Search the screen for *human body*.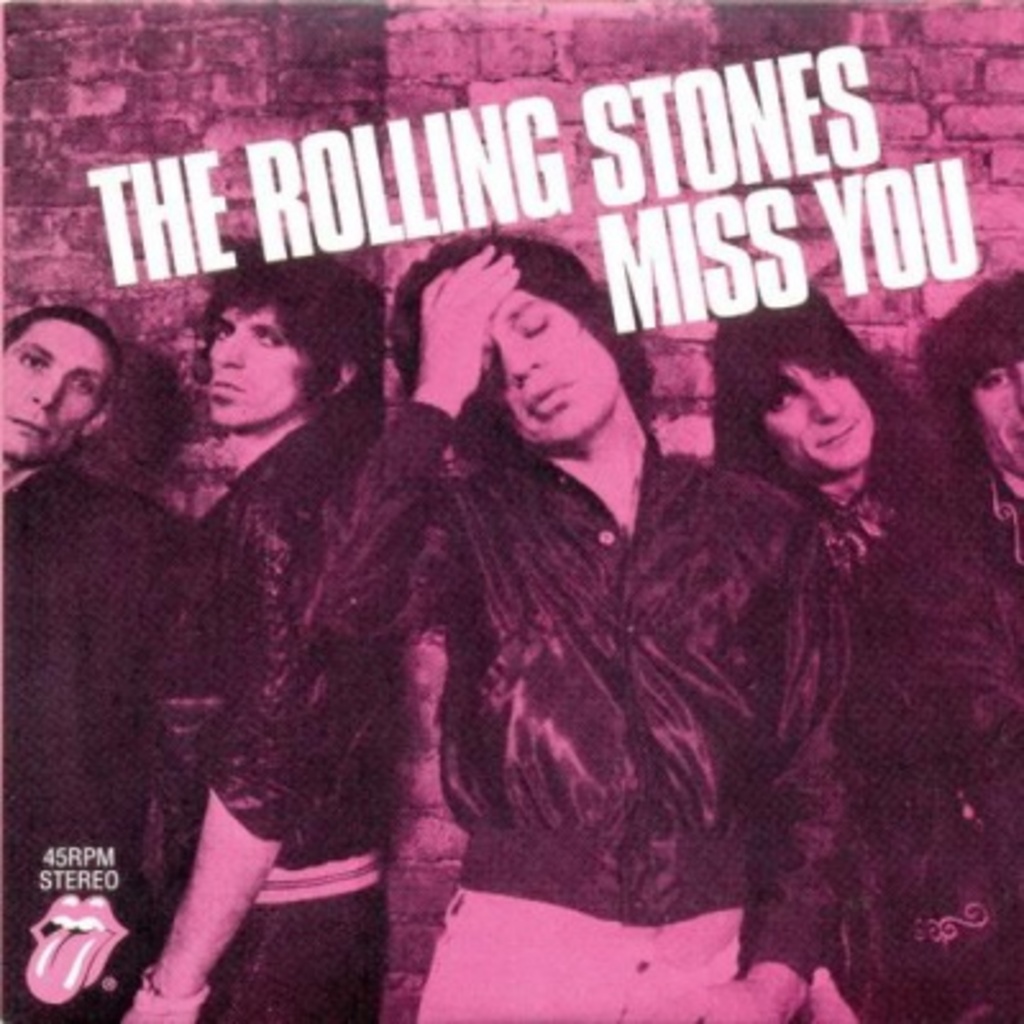
Found at box(0, 451, 197, 1021).
